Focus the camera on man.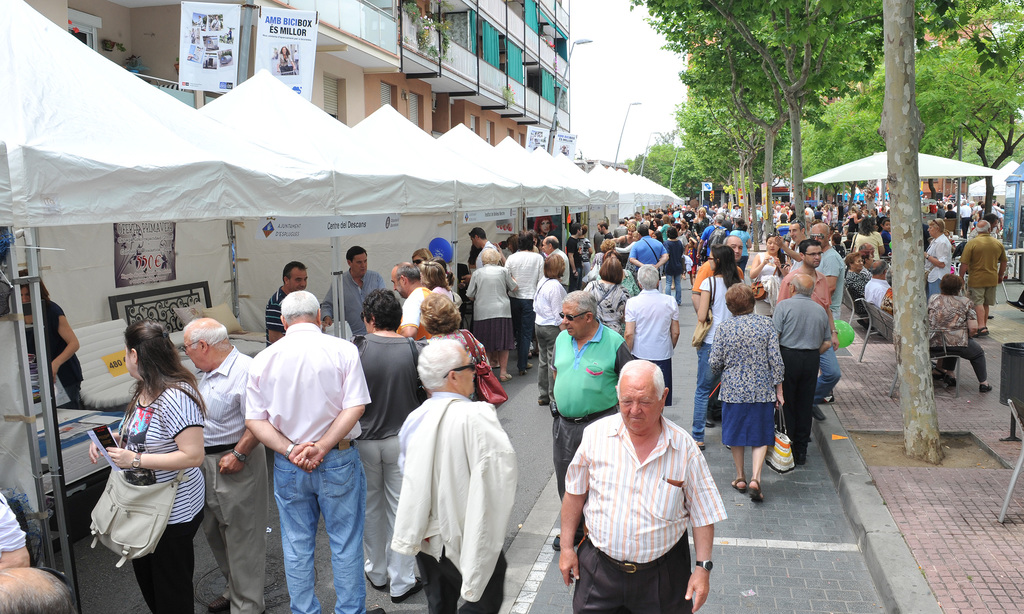
Focus region: box=[399, 261, 442, 341].
